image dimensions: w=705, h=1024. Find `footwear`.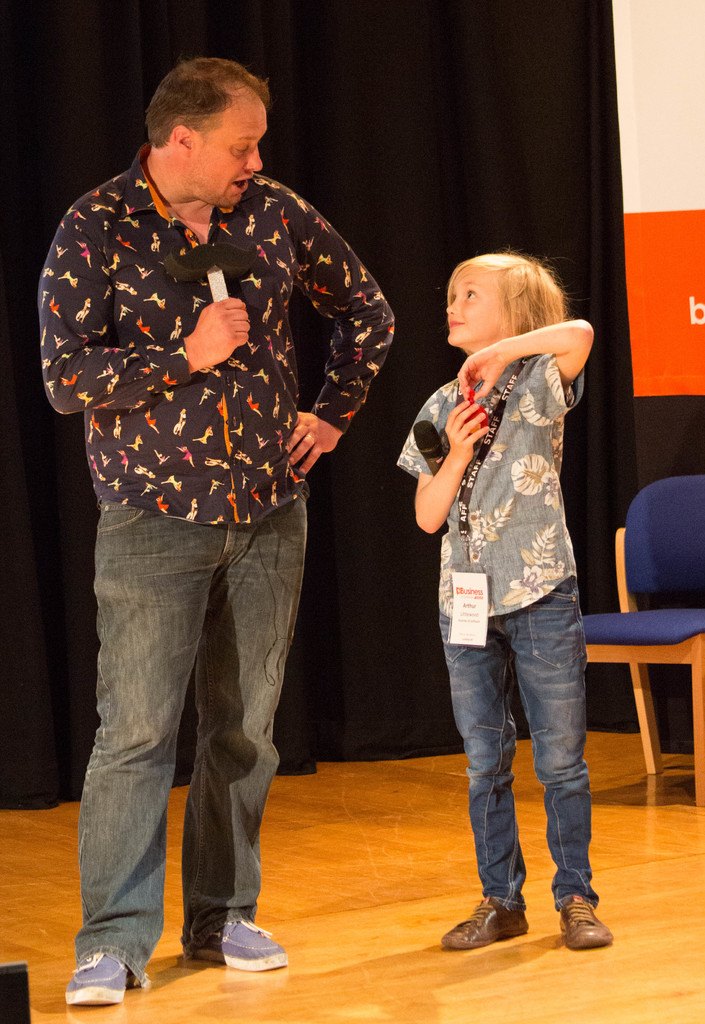
select_region(552, 895, 610, 945).
